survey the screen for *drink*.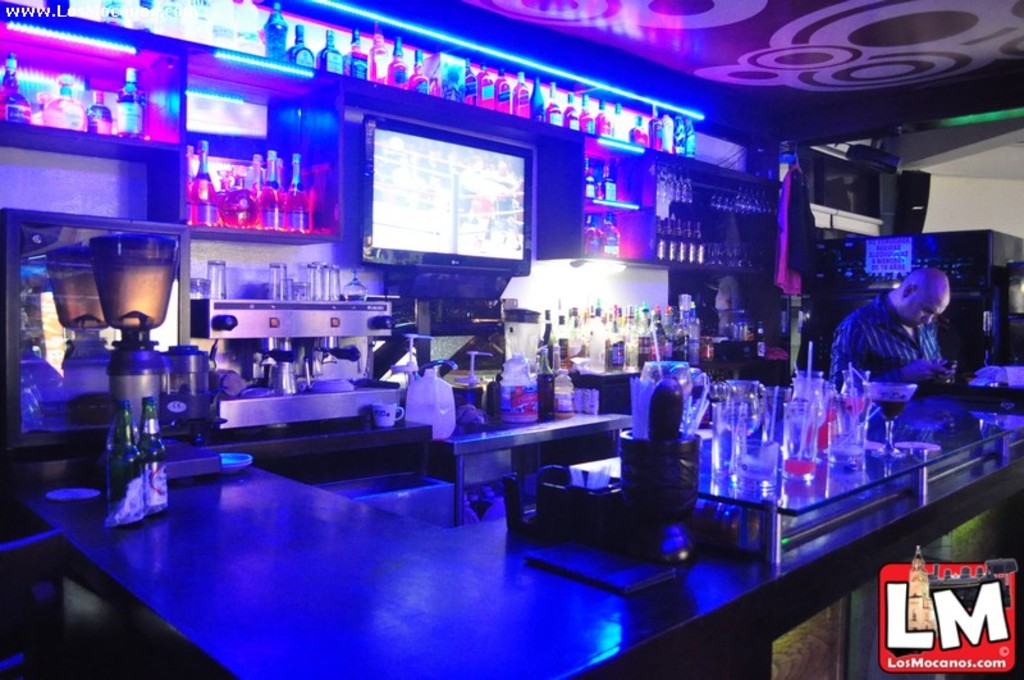
Survey found: region(285, 158, 315, 234).
